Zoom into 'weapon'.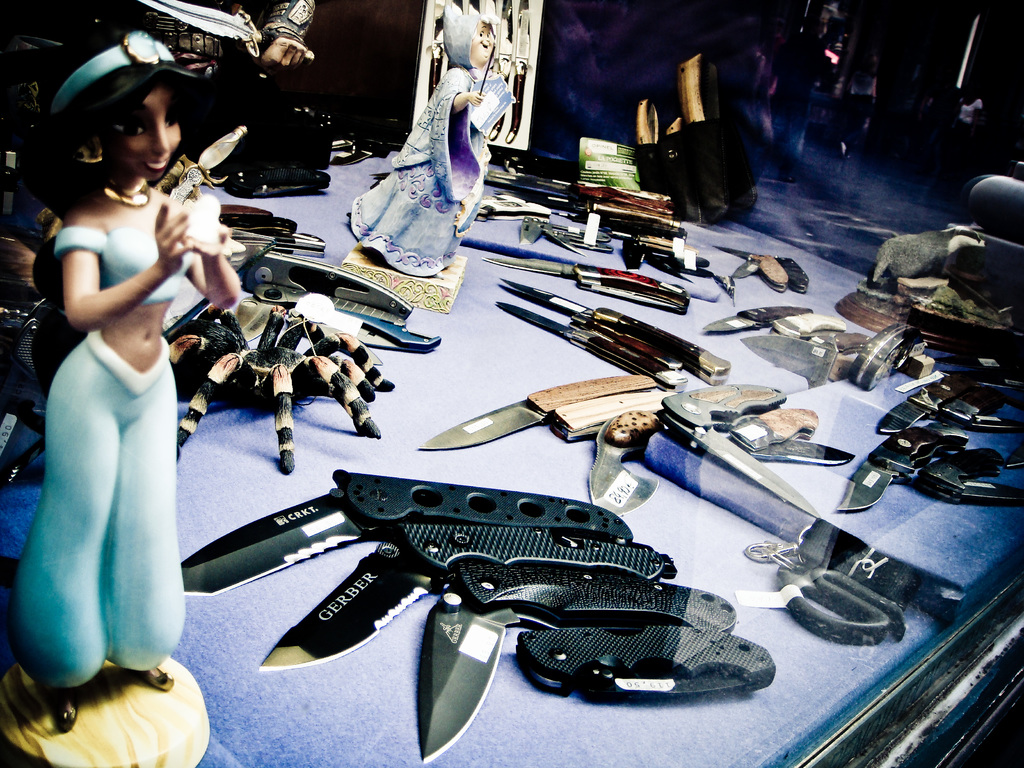
Zoom target: [768,319,852,343].
